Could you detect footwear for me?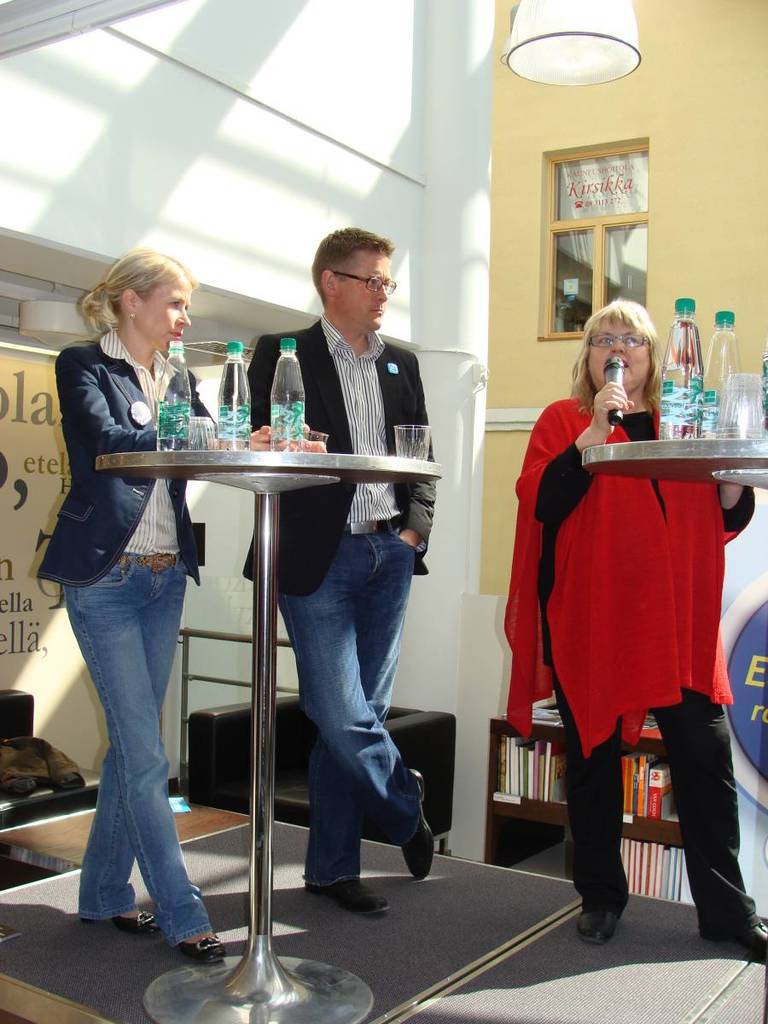
Detection result: l=84, t=910, r=174, b=934.
